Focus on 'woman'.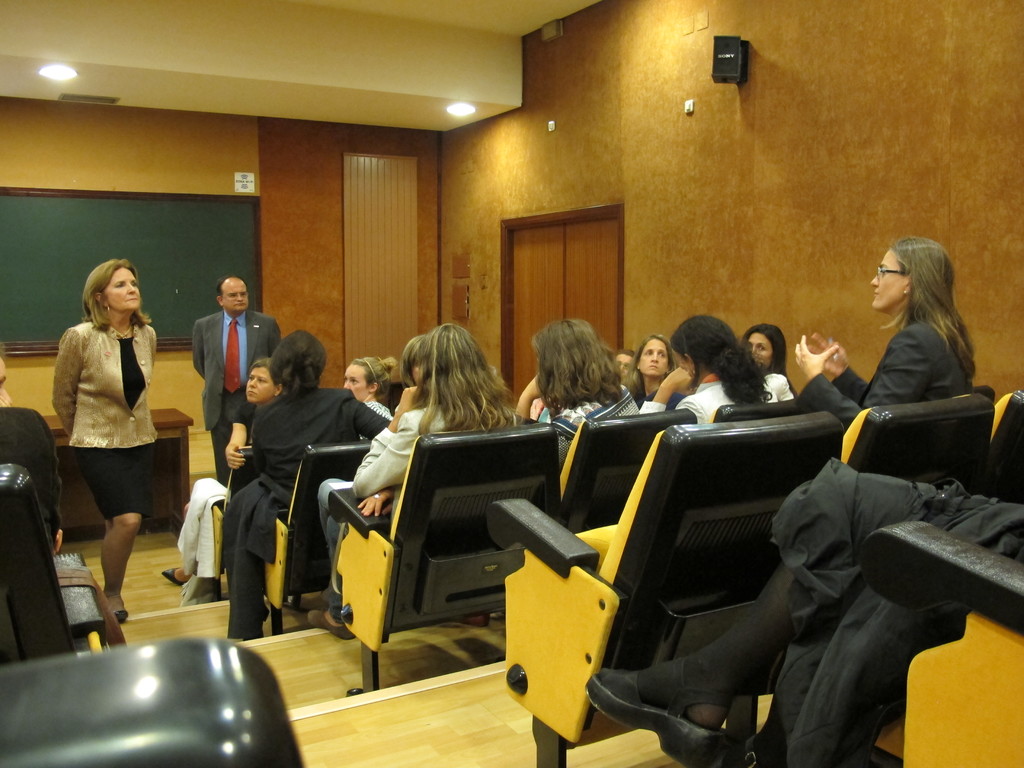
Focused at <region>344, 356, 394, 419</region>.
